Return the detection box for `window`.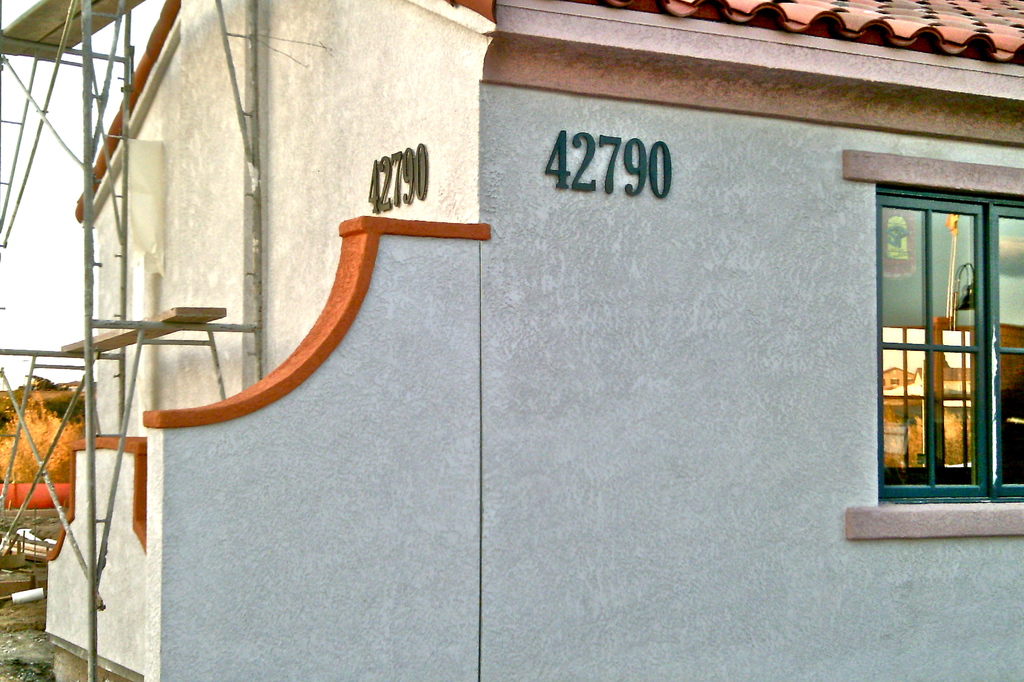
<bbox>840, 152, 1023, 541</bbox>.
